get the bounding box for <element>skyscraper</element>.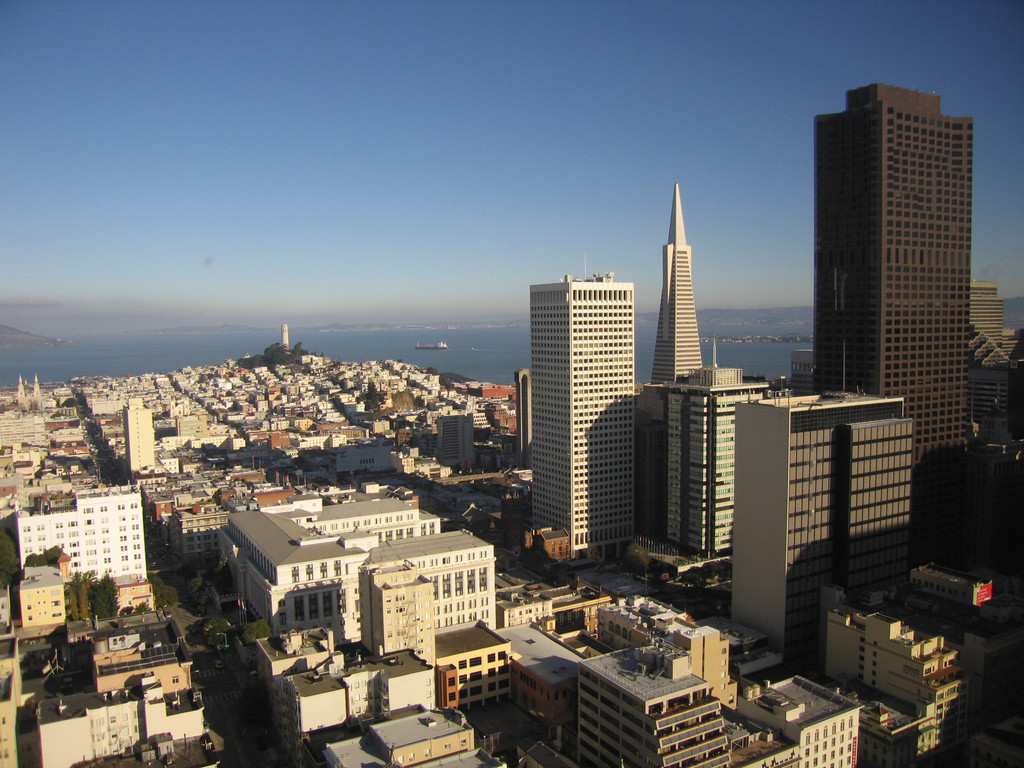
{"x1": 811, "y1": 80, "x2": 989, "y2": 506}.
